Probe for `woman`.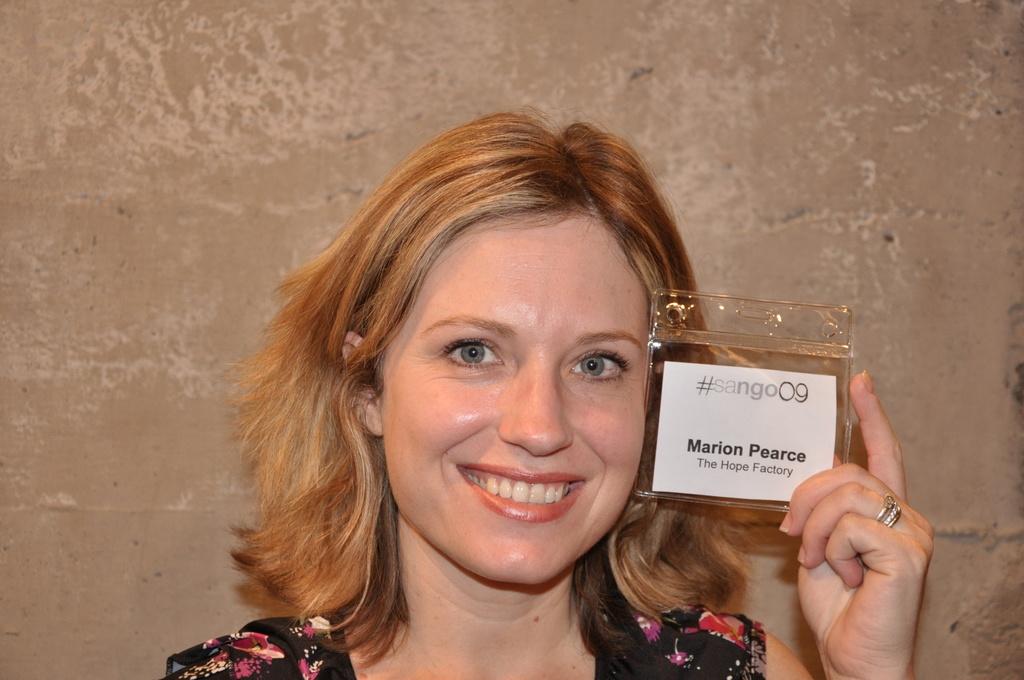
Probe result: box(192, 109, 842, 679).
